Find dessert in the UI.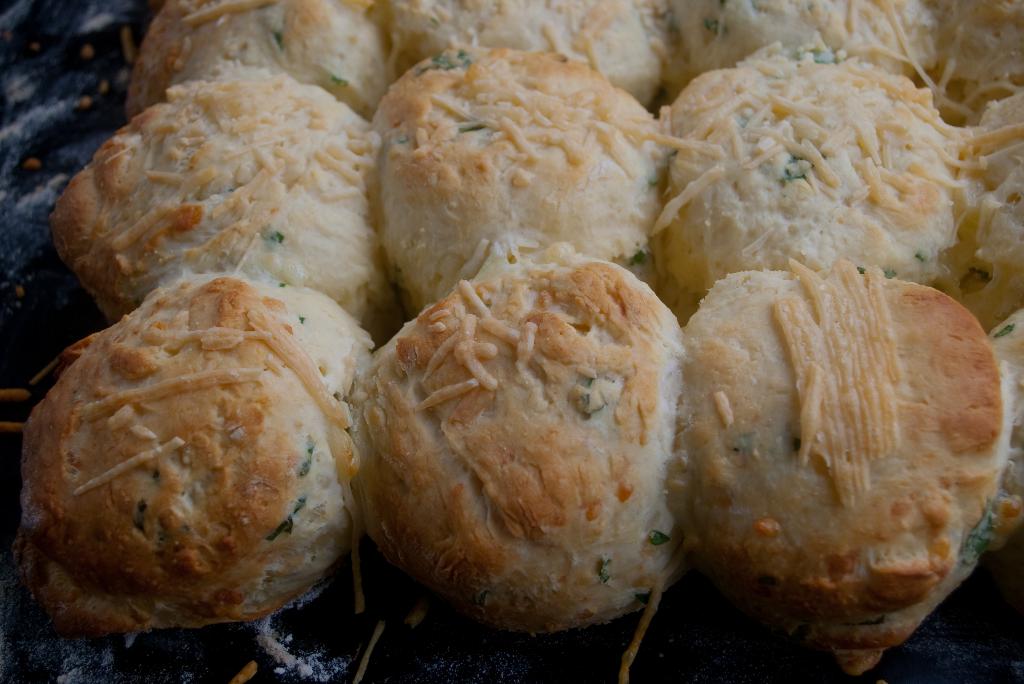
UI element at {"x1": 969, "y1": 88, "x2": 1023, "y2": 302}.
